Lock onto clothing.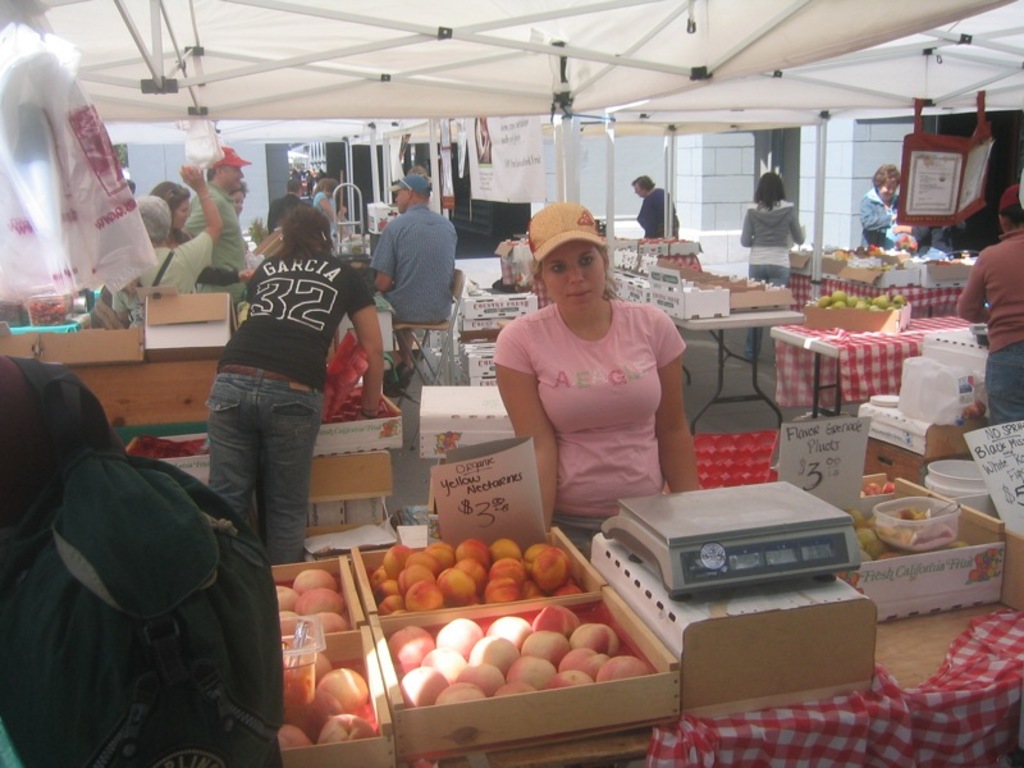
Locked: region(312, 187, 335, 239).
